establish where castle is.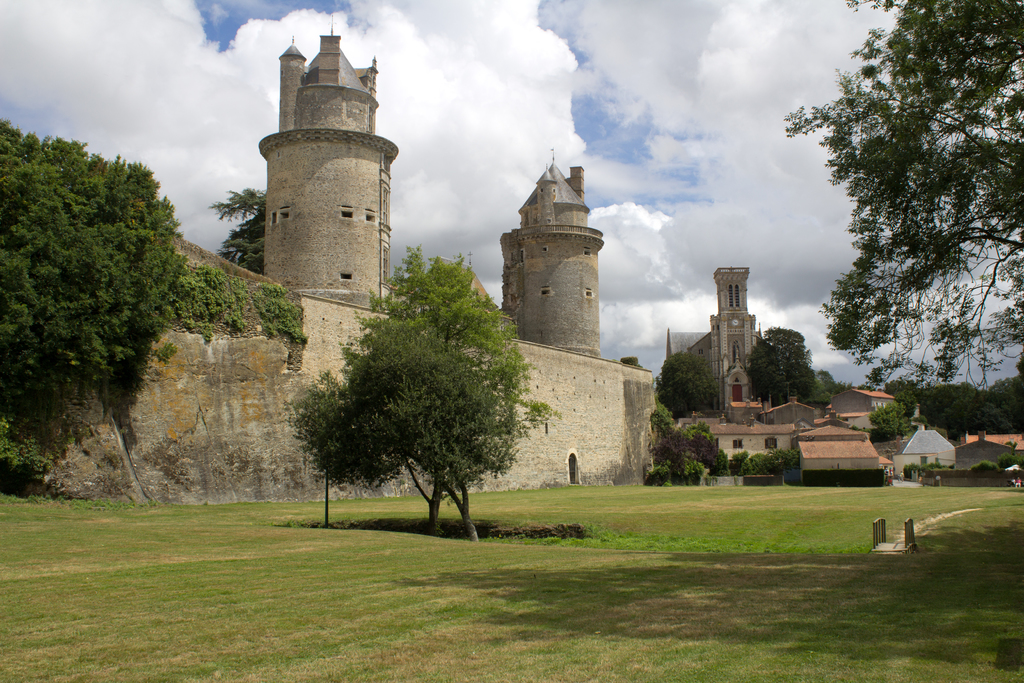
Established at 195, 13, 661, 504.
